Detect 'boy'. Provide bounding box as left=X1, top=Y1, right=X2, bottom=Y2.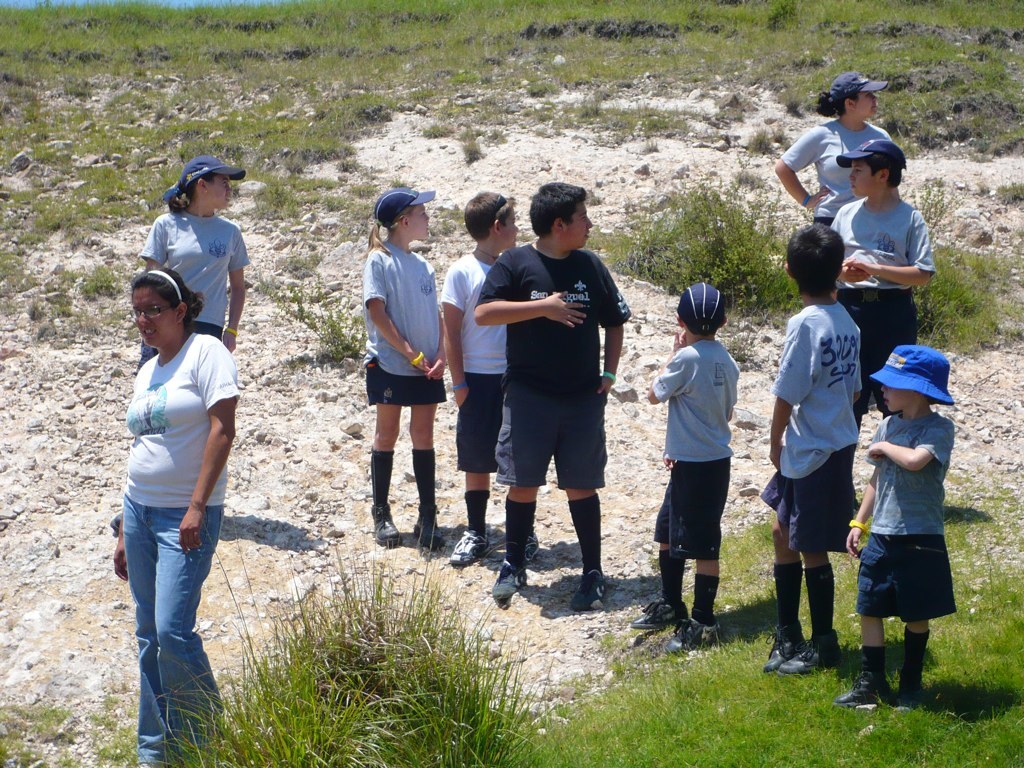
left=771, top=216, right=893, bottom=703.
